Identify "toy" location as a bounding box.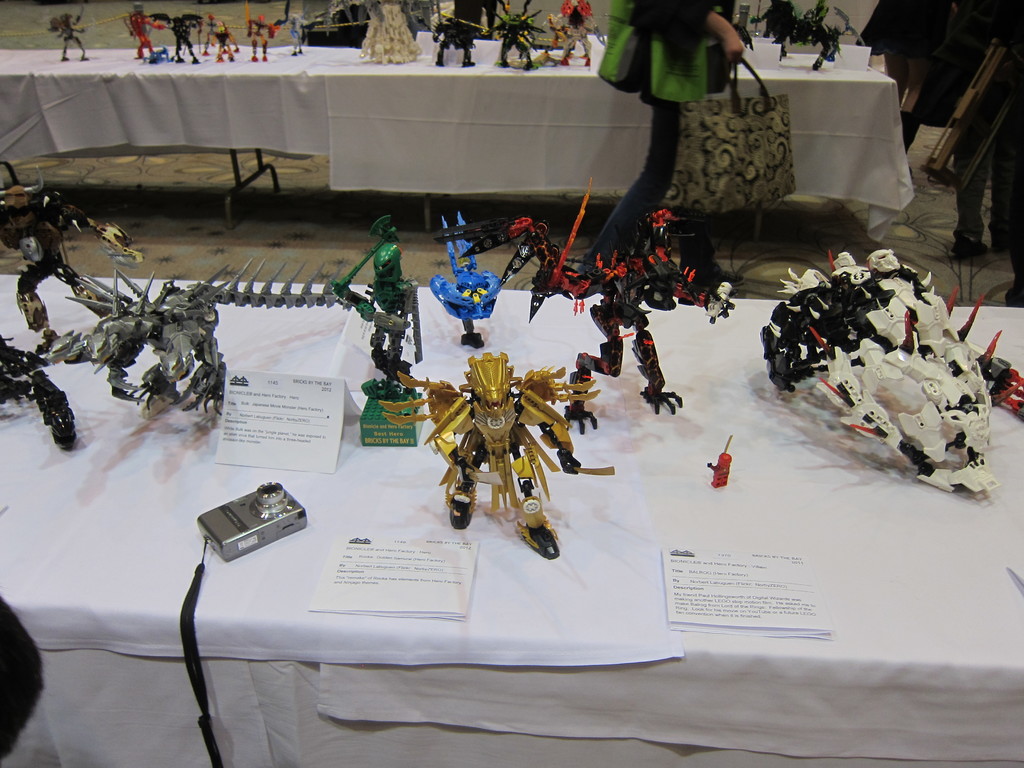
detection(504, 181, 737, 412).
